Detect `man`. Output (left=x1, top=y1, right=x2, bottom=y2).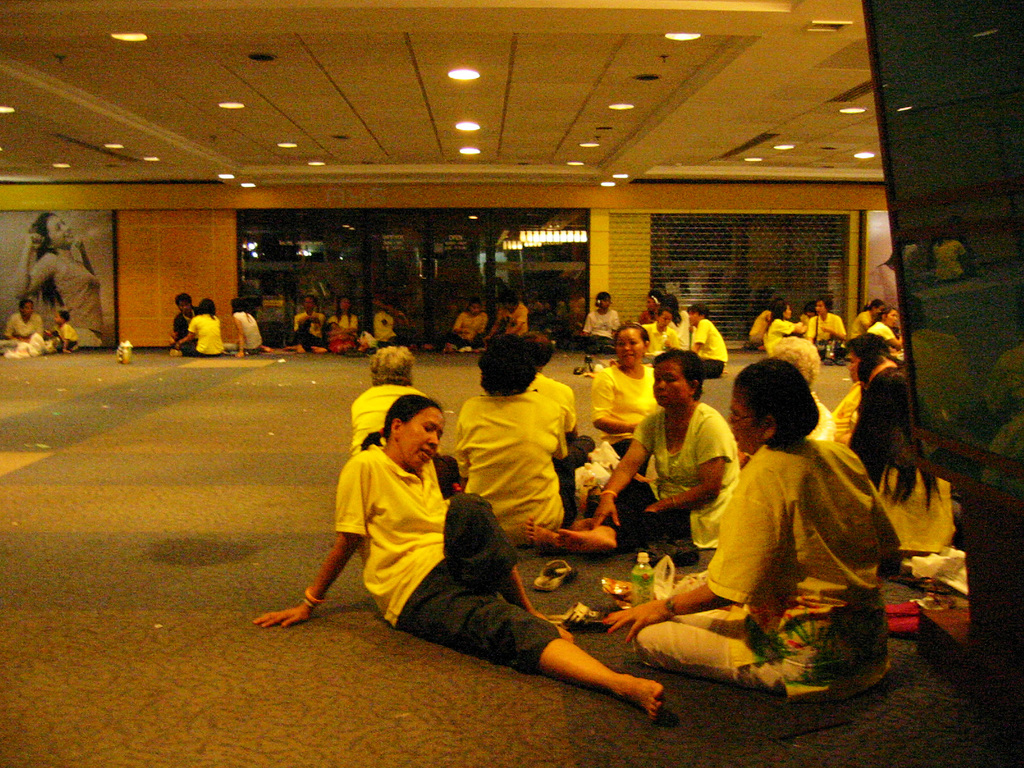
(left=175, top=290, right=202, bottom=352).
